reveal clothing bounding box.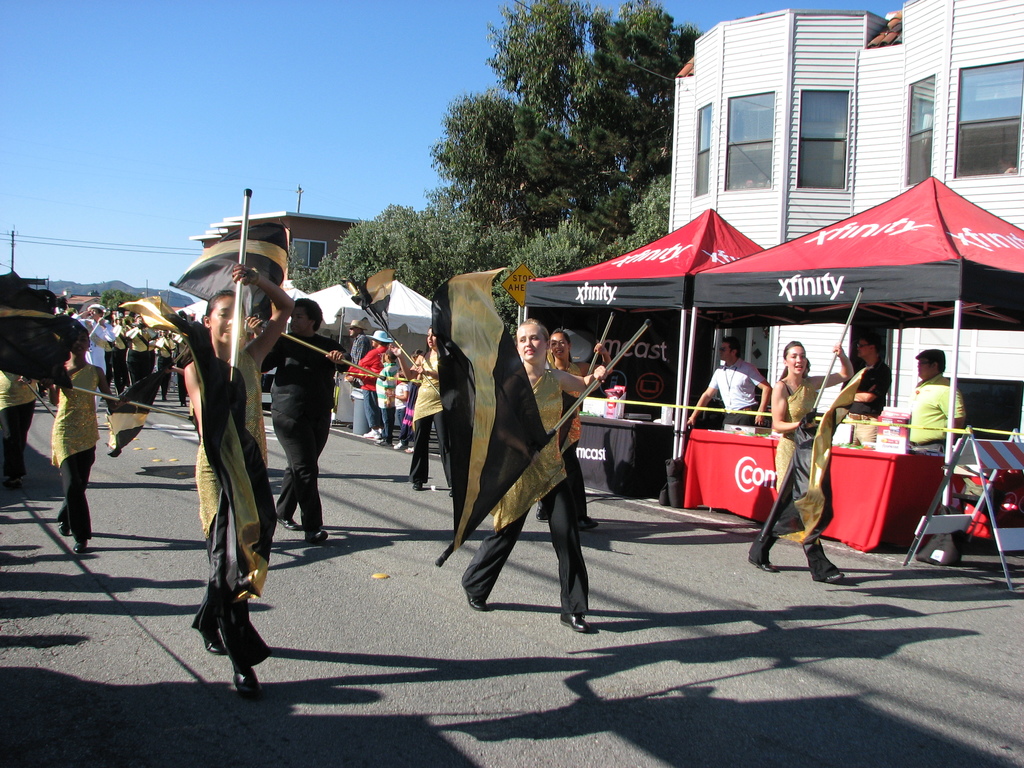
Revealed: 127:324:152:387.
